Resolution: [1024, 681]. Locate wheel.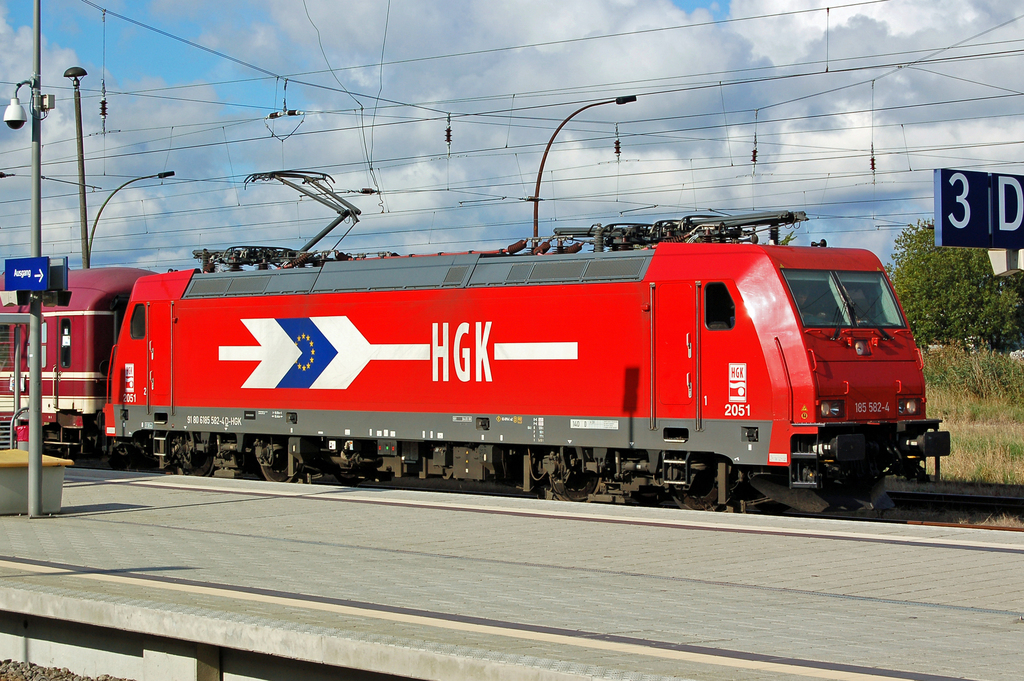
257 438 309 479.
